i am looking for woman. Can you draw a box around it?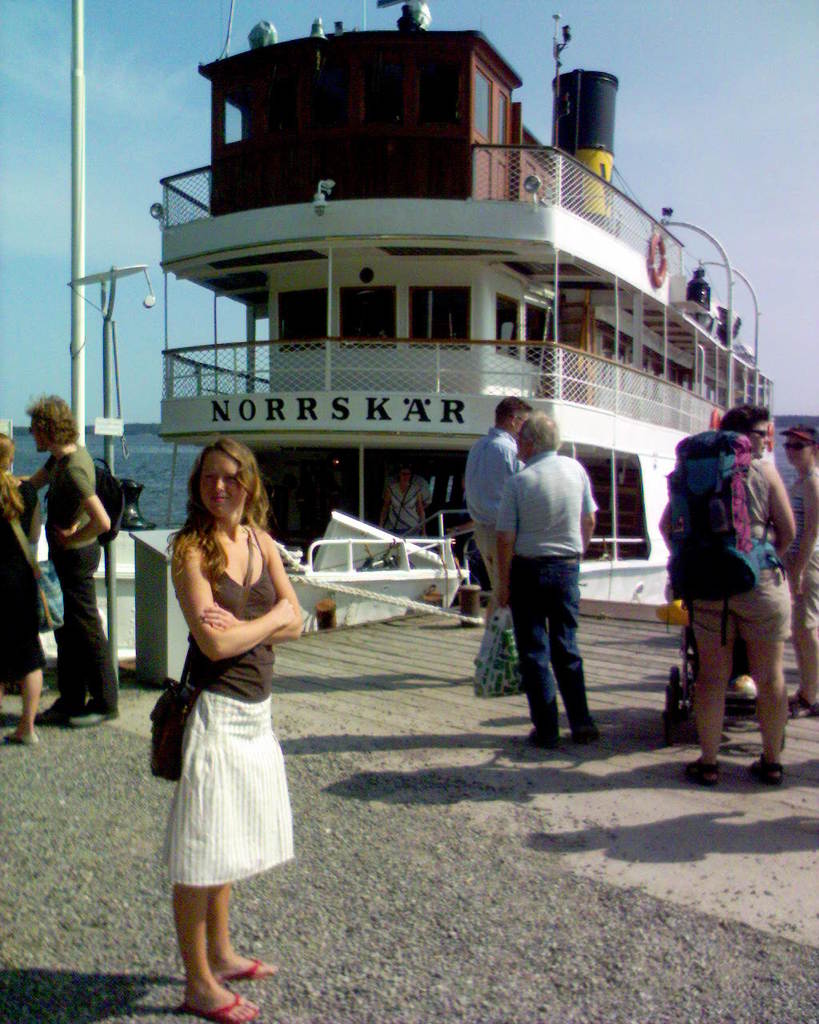
Sure, the bounding box is rect(778, 427, 818, 722).
